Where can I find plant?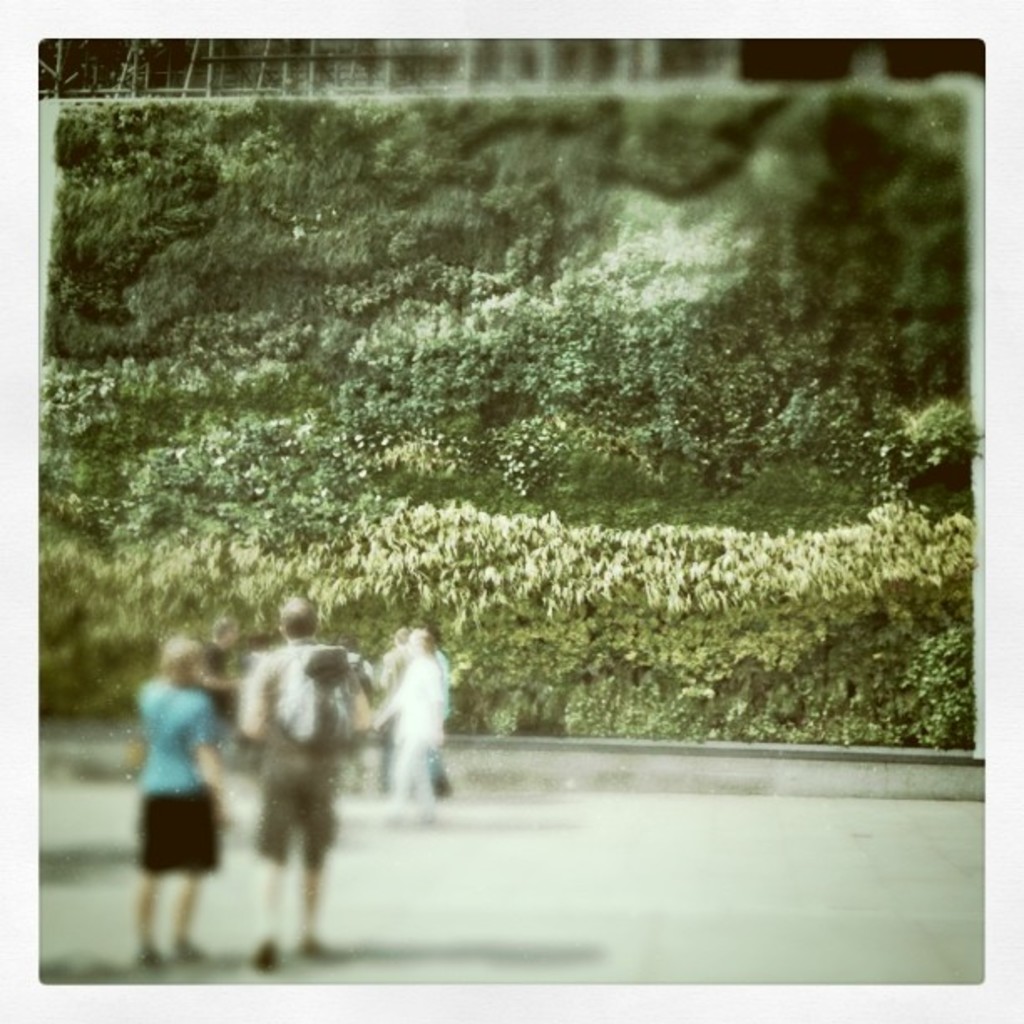
You can find it at Rect(860, 392, 989, 487).
